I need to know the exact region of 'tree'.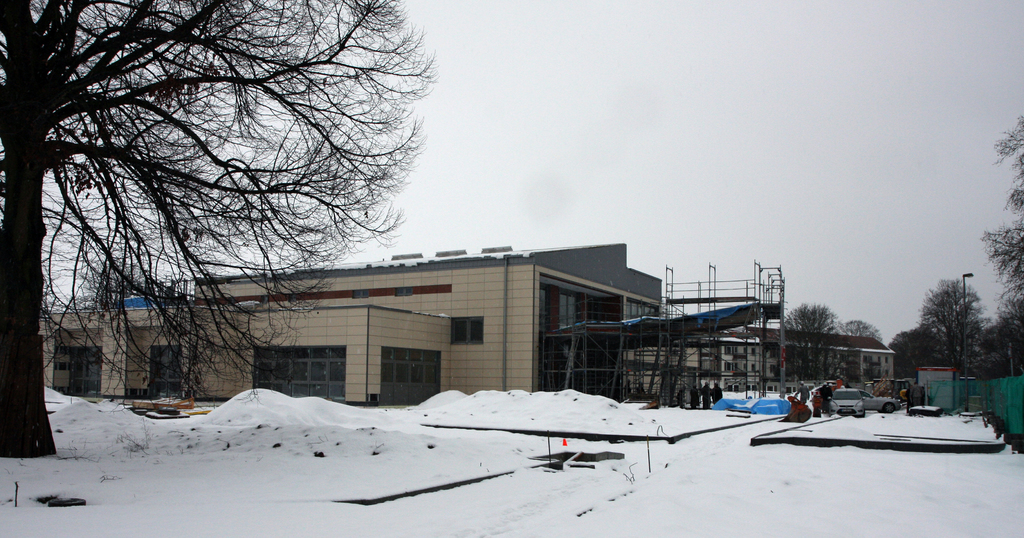
Region: (975, 119, 1022, 359).
